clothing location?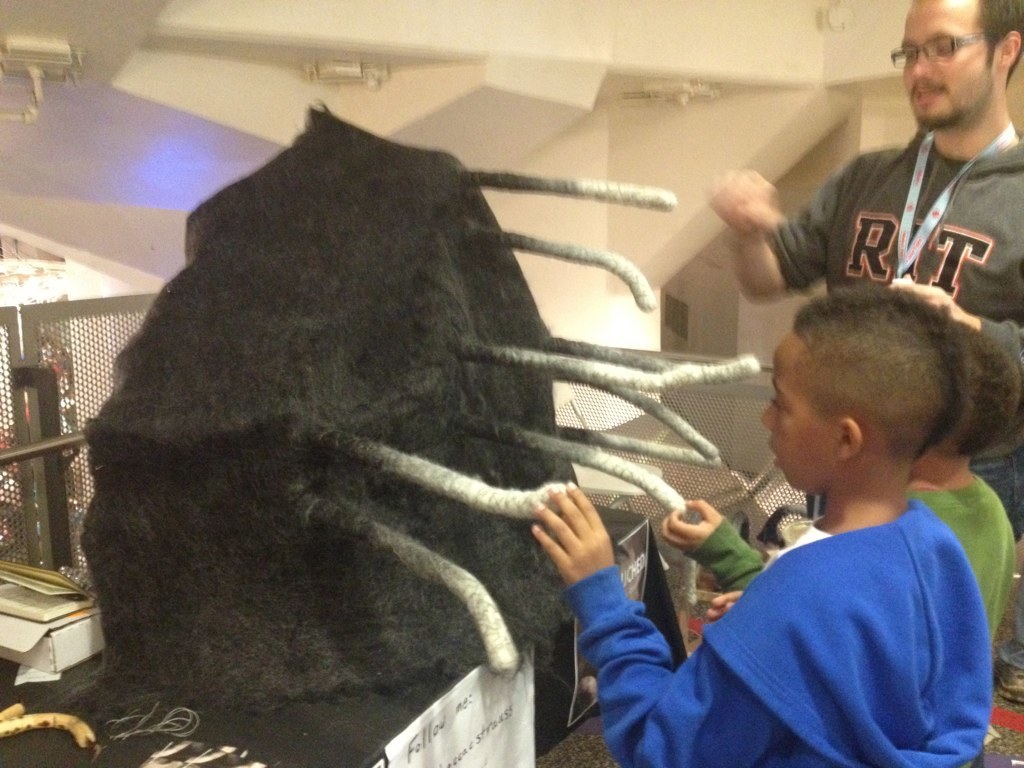
bbox=[612, 434, 1004, 767]
